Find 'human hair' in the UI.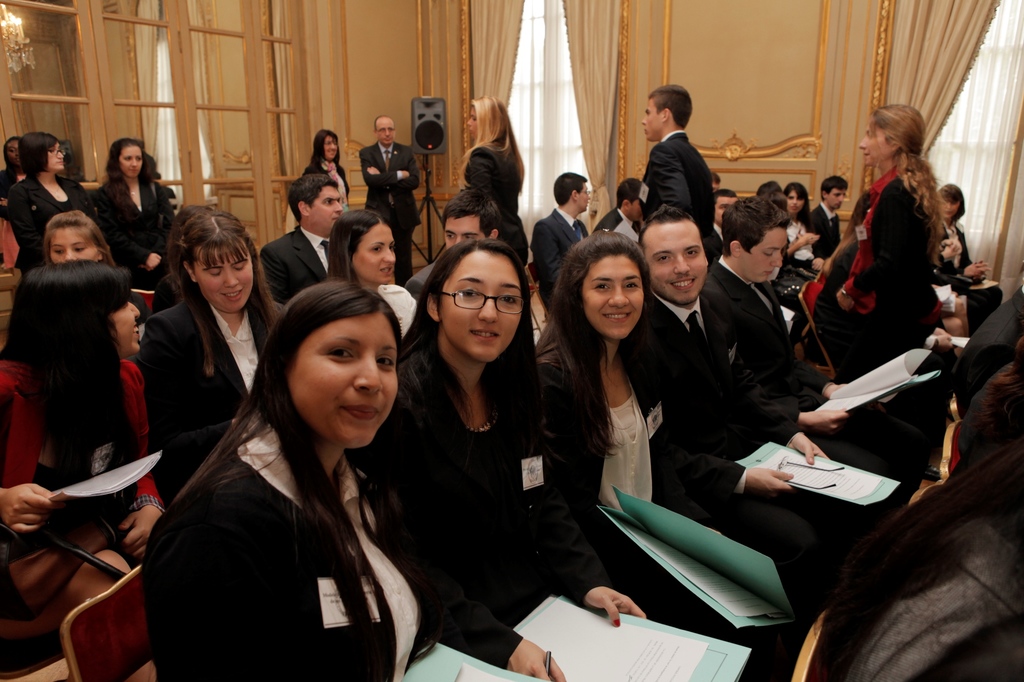
UI element at l=550, t=172, r=593, b=202.
